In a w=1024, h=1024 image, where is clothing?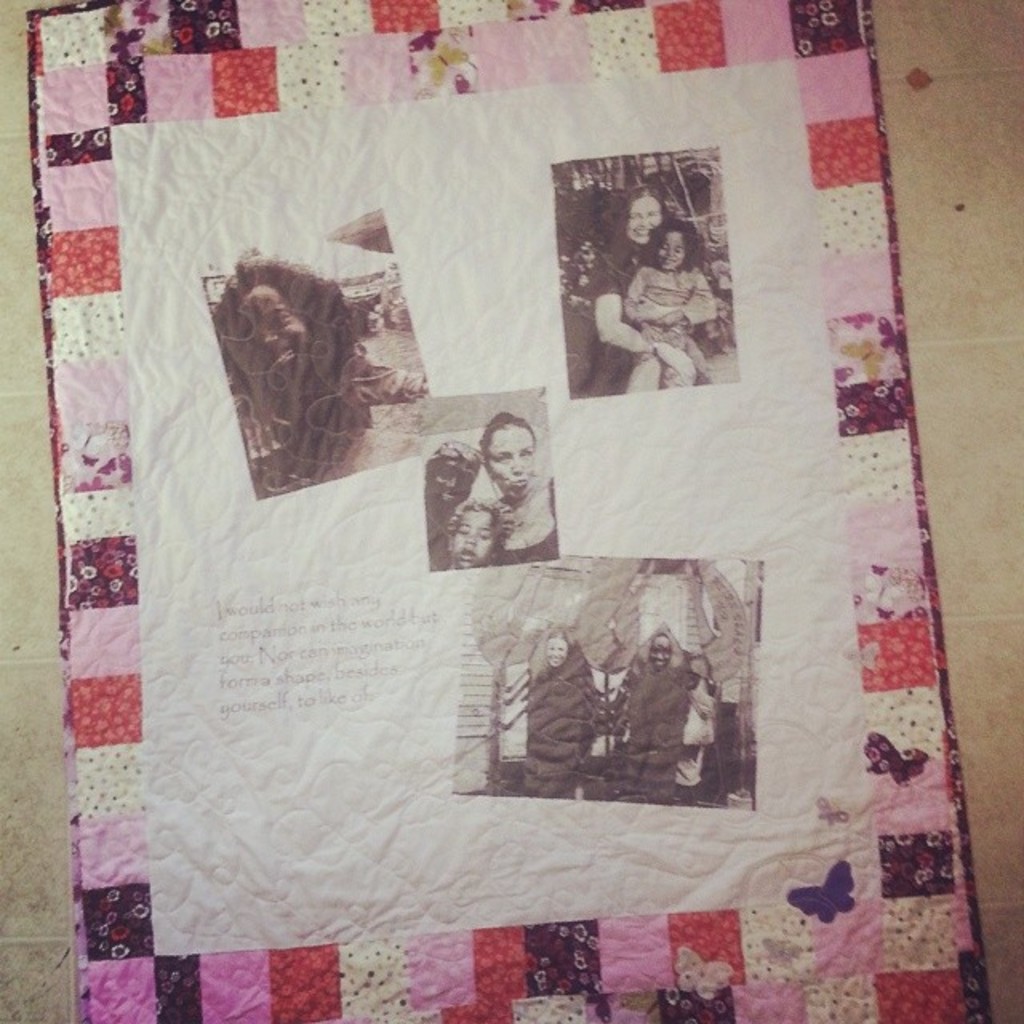
bbox=[502, 483, 552, 568].
